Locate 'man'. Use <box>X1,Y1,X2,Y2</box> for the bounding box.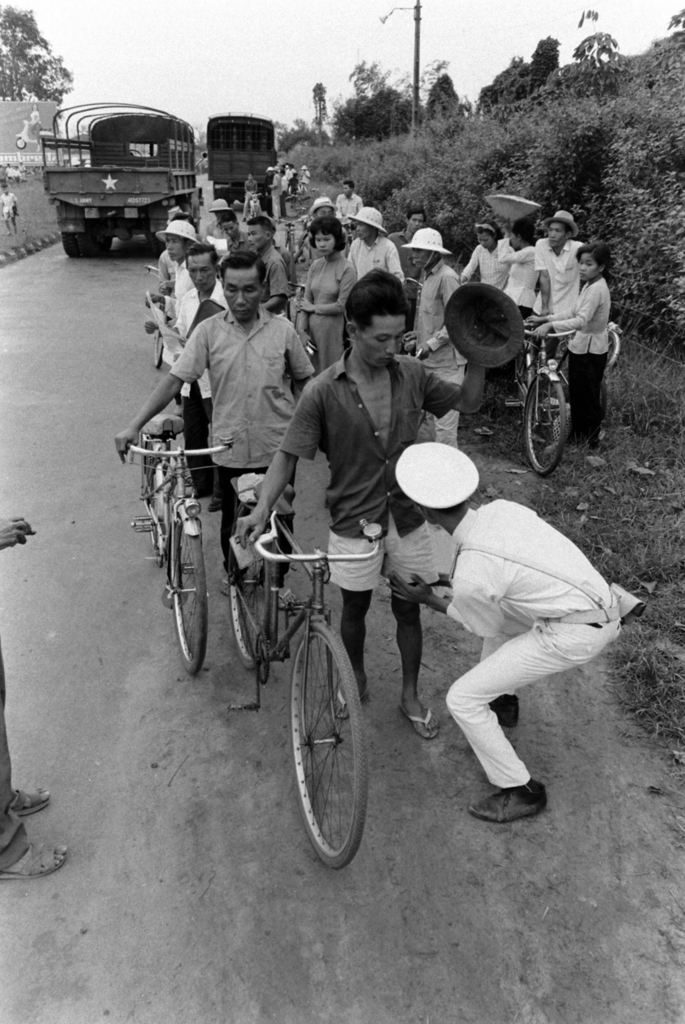
<box>245,216,289,312</box>.
